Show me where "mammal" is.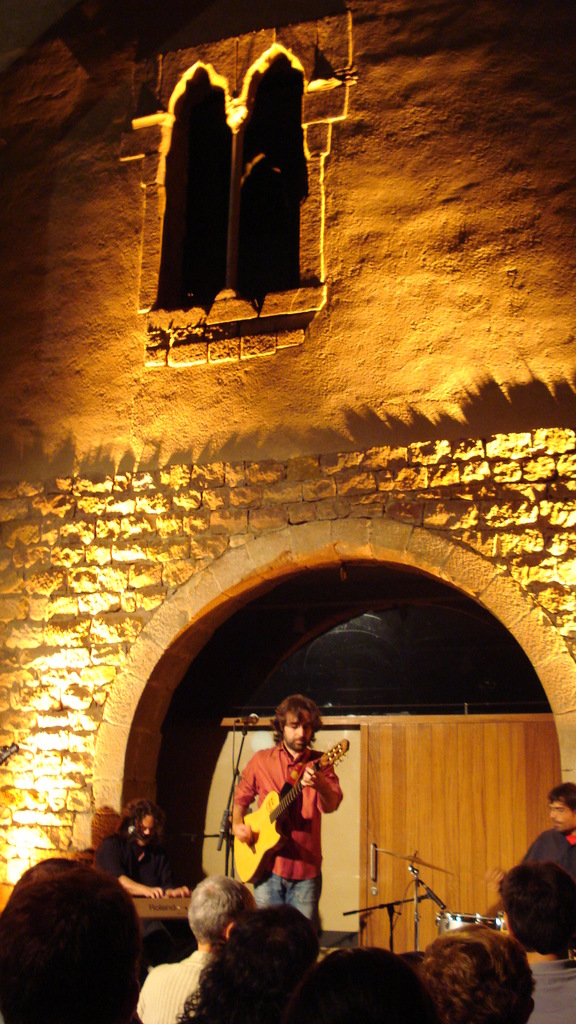
"mammal" is at {"x1": 97, "y1": 796, "x2": 198, "y2": 900}.
